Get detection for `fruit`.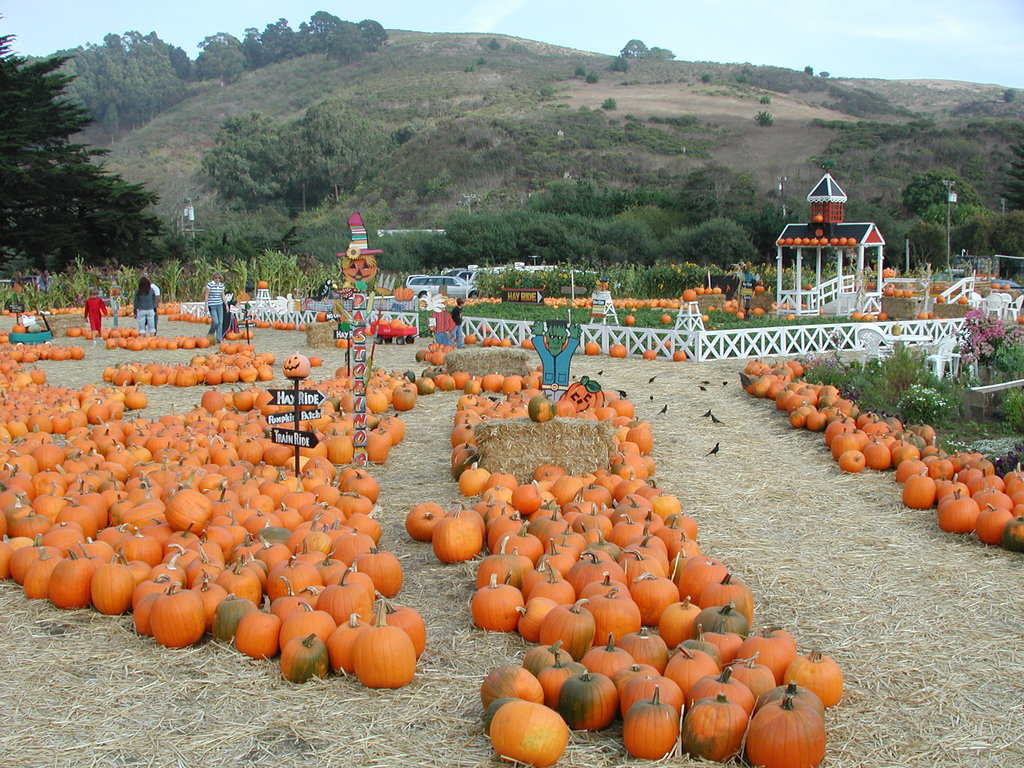
Detection: 309:356:324:364.
